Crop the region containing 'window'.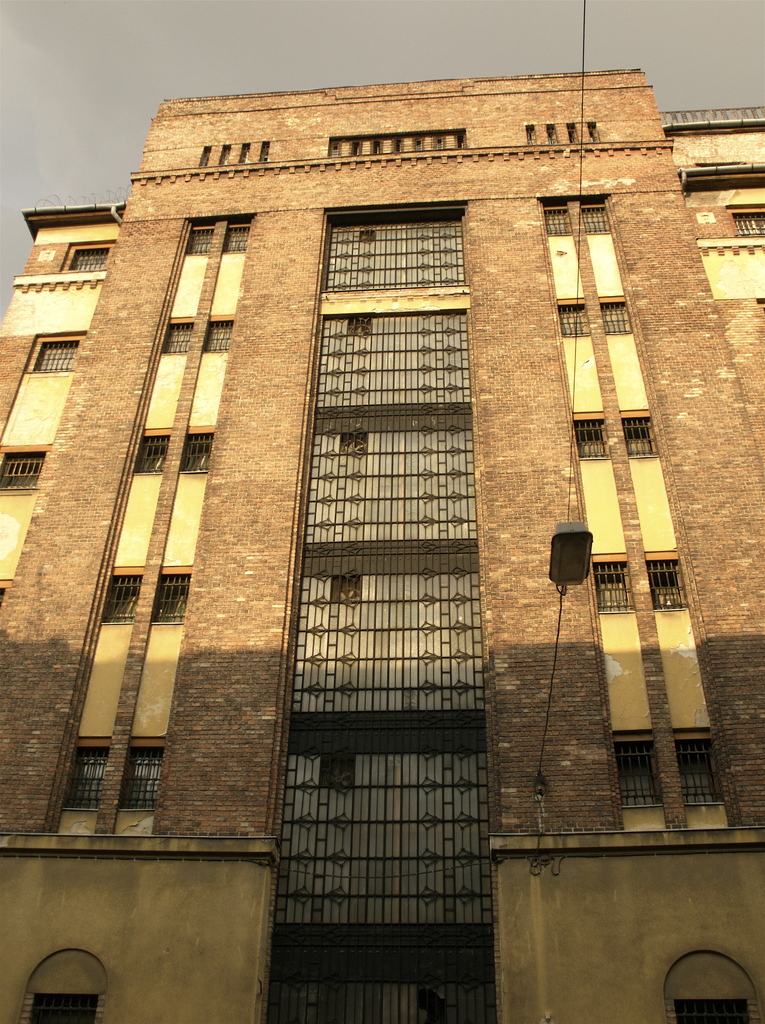
Crop region: left=614, top=740, right=660, bottom=805.
